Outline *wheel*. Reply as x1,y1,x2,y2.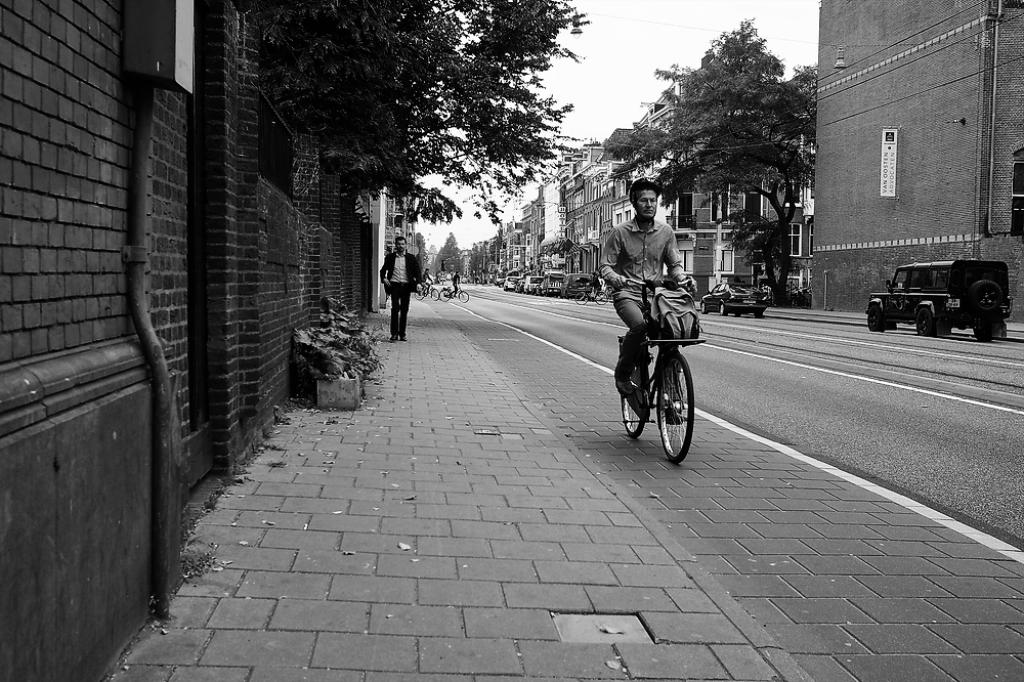
594,291,611,304.
